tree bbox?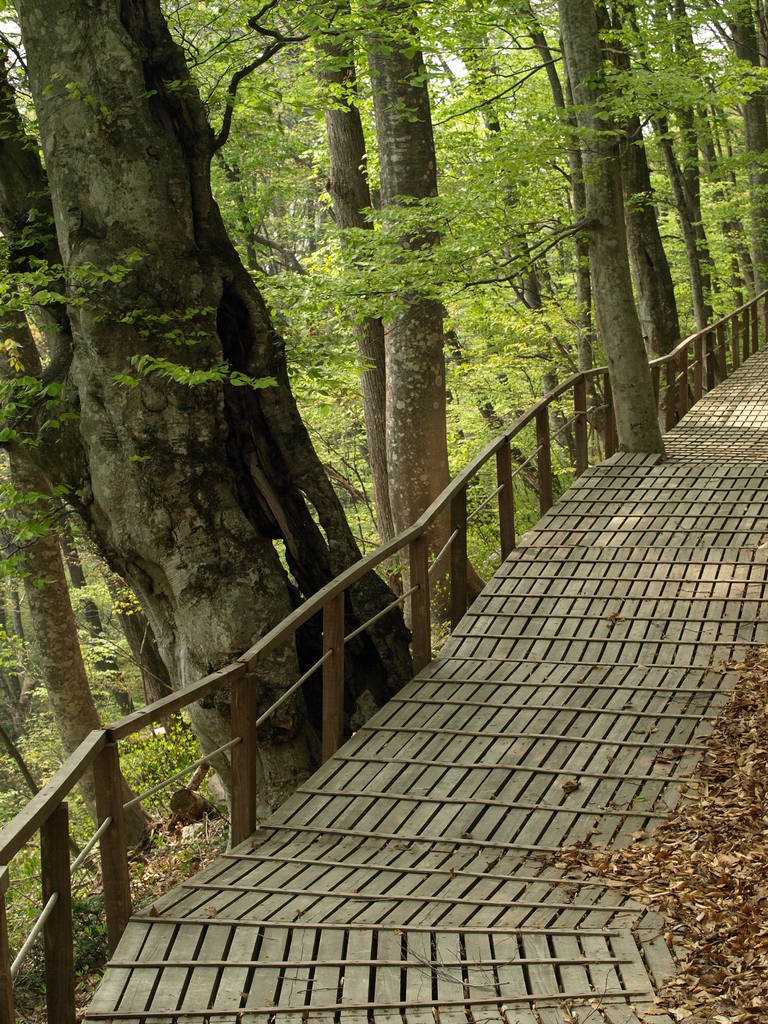
pyautogui.locateOnScreen(0, 0, 767, 856)
